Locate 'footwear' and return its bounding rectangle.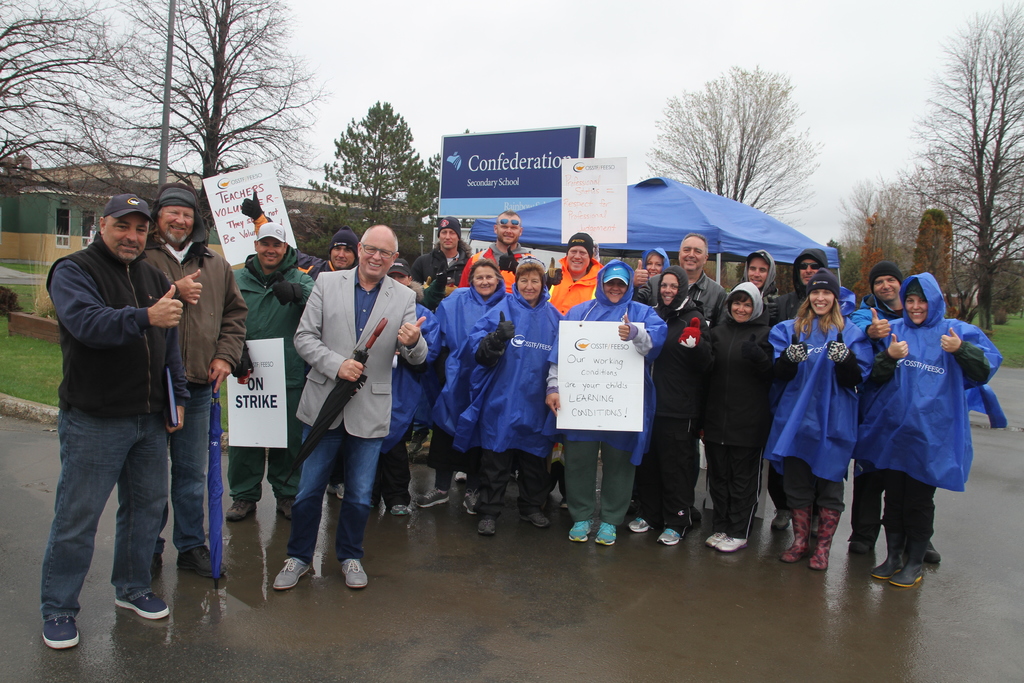
(left=224, top=499, right=257, bottom=518).
